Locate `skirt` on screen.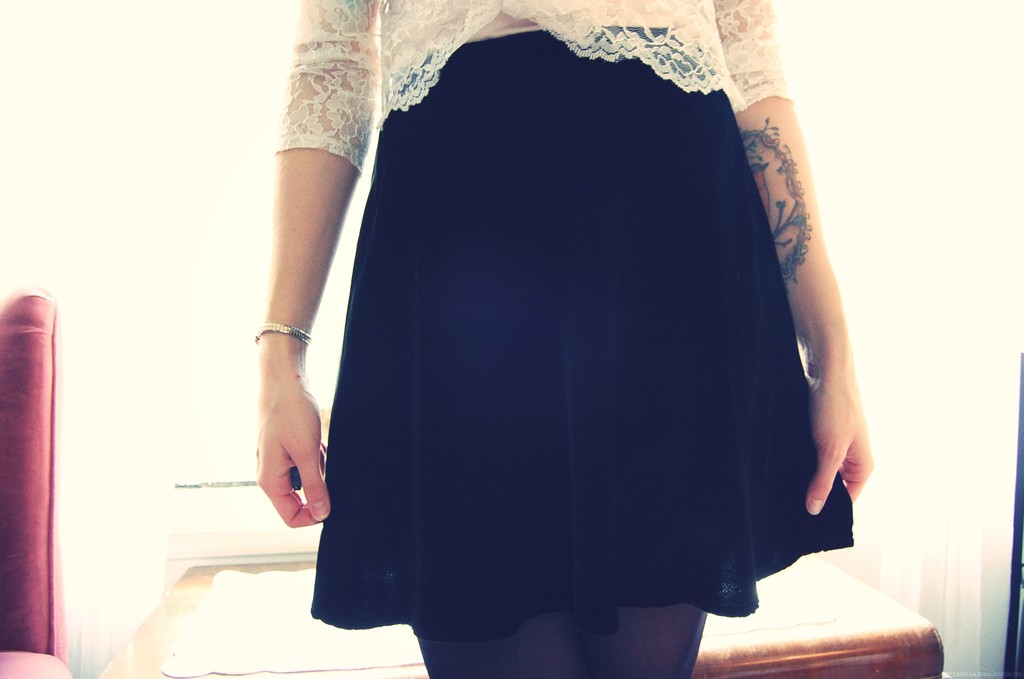
On screen at [309,29,855,642].
